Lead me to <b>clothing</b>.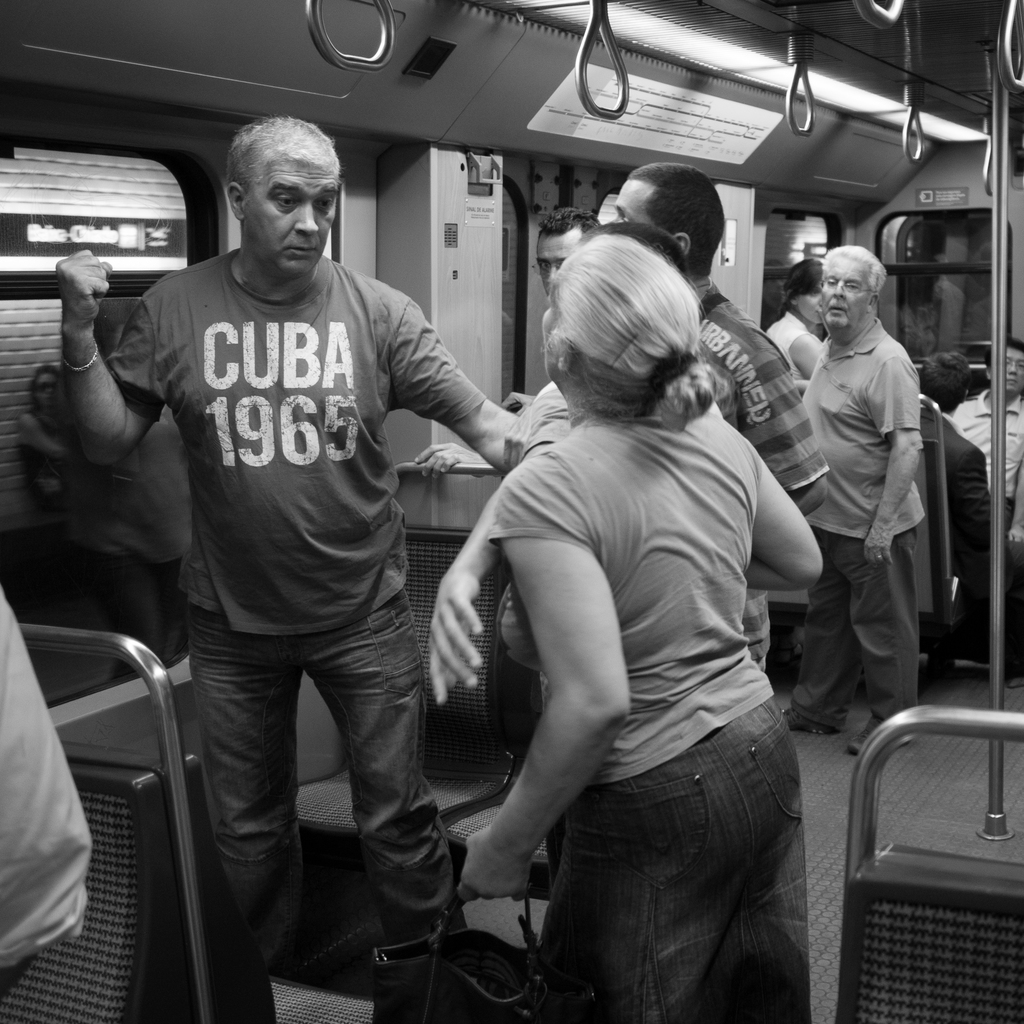
Lead to (x1=682, y1=277, x2=836, y2=470).
